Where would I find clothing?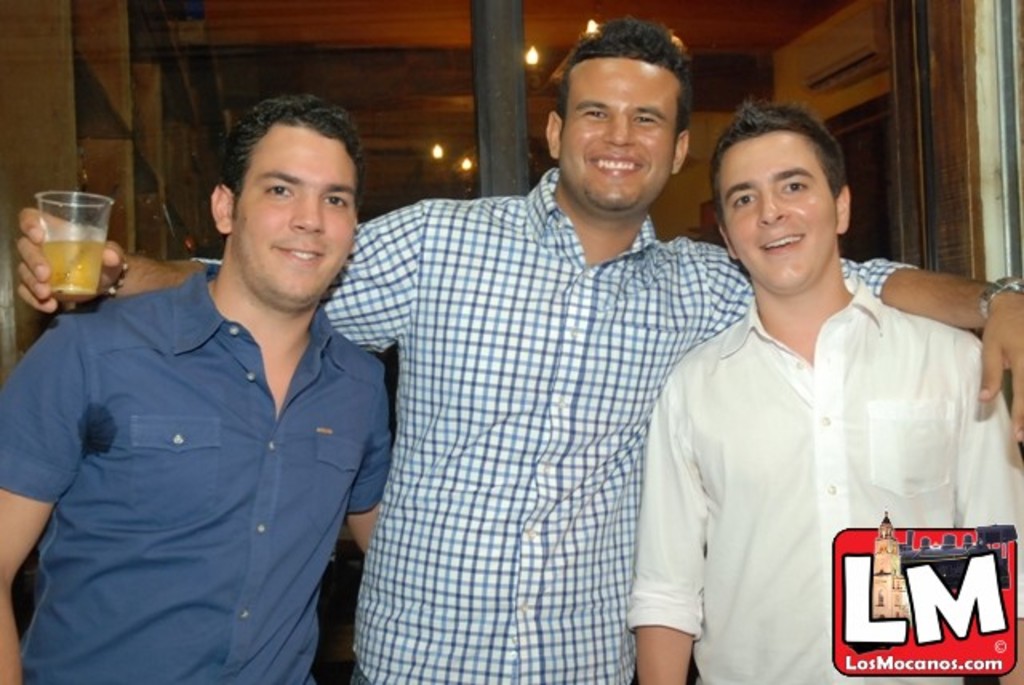
At 190/166/917/683.
